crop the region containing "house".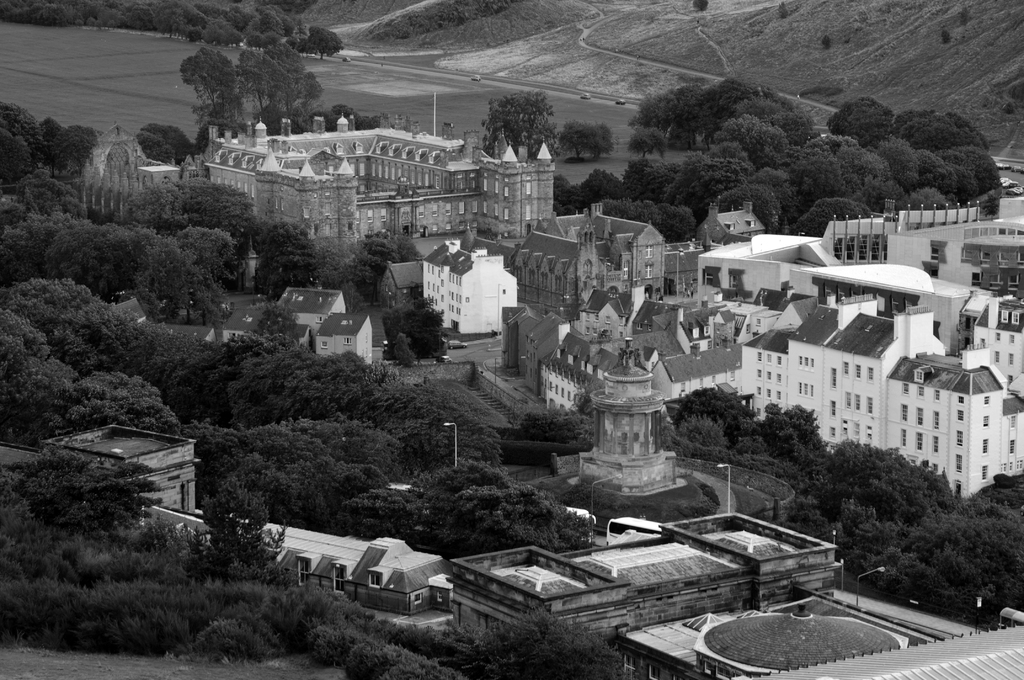
Crop region: Rect(316, 312, 375, 366).
